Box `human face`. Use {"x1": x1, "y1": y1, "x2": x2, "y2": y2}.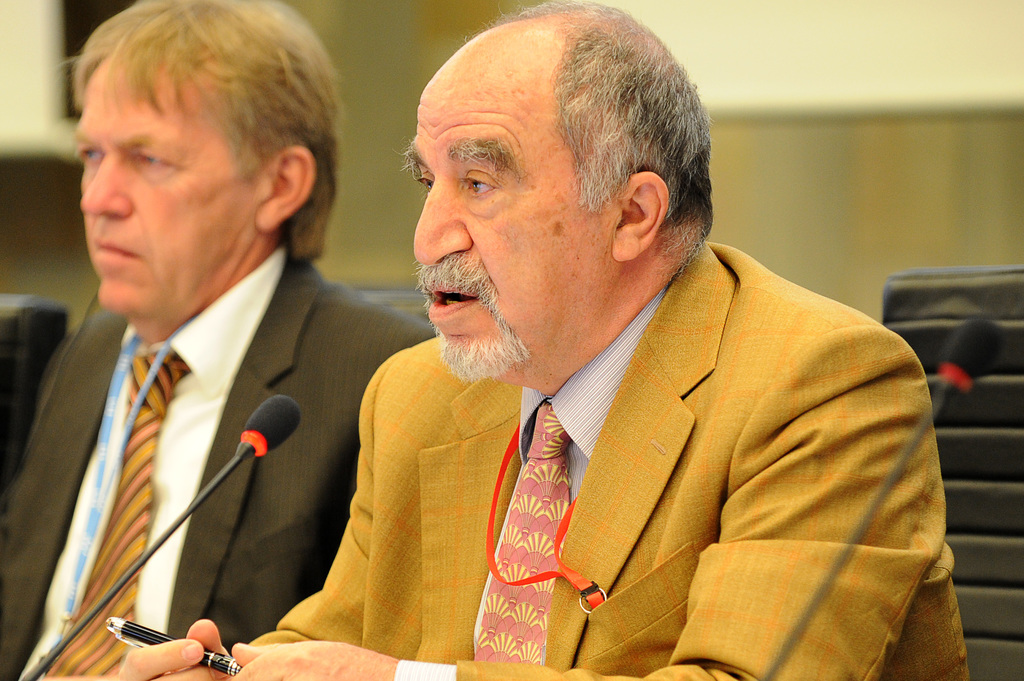
{"x1": 74, "y1": 60, "x2": 259, "y2": 313}.
